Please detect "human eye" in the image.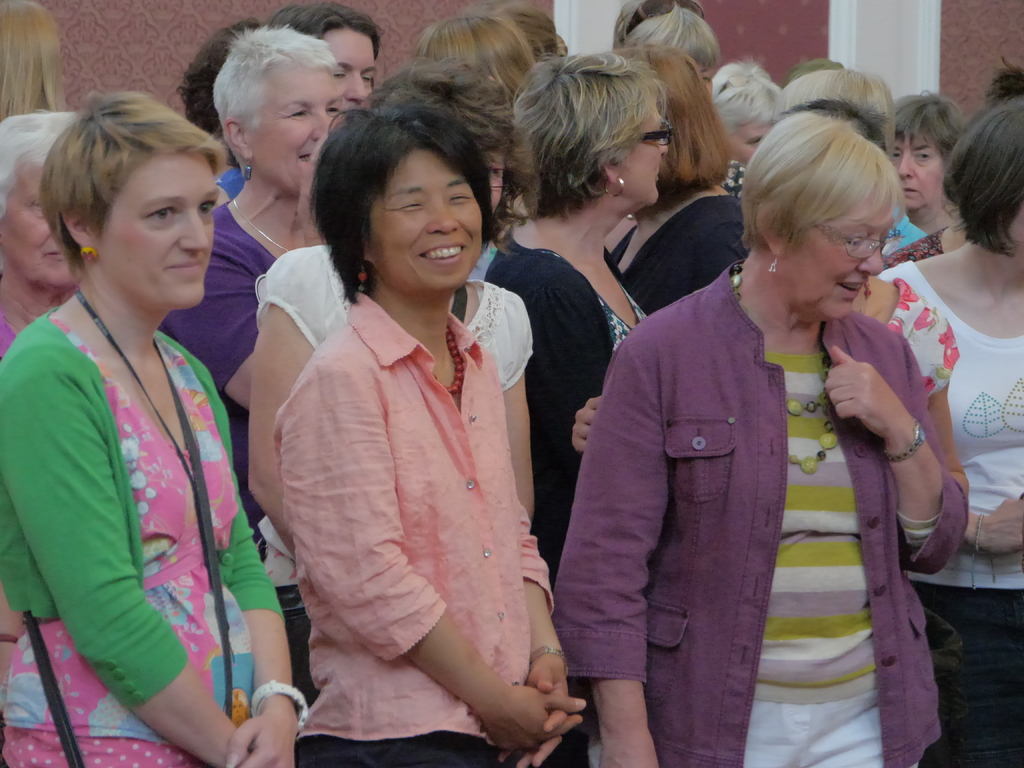
145 205 180 221.
